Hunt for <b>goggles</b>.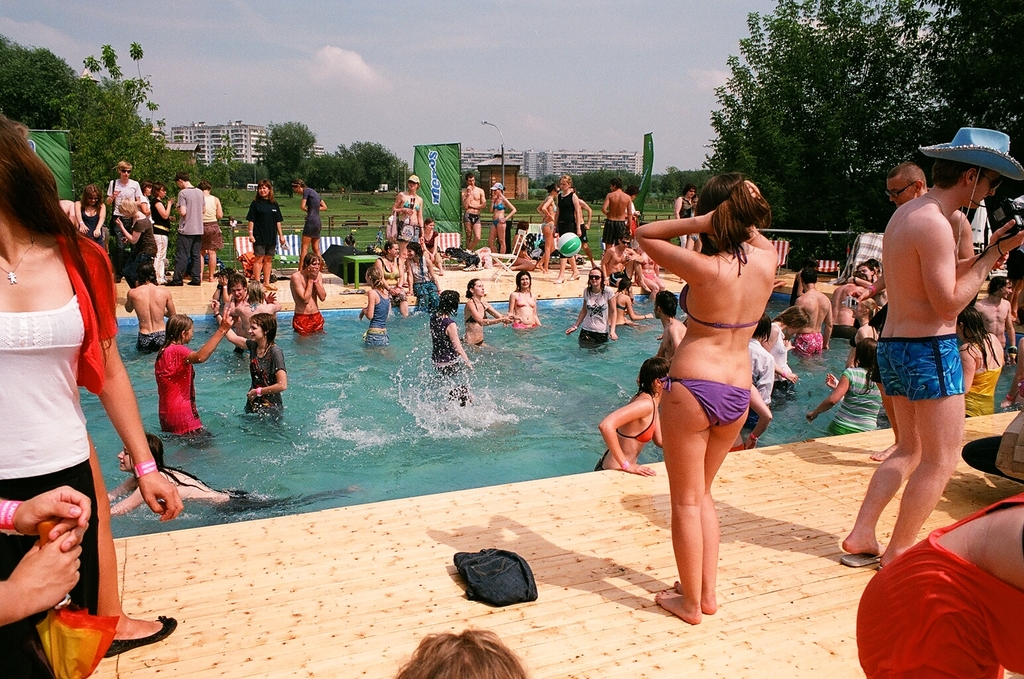
Hunted down at bbox=[550, 188, 562, 195].
